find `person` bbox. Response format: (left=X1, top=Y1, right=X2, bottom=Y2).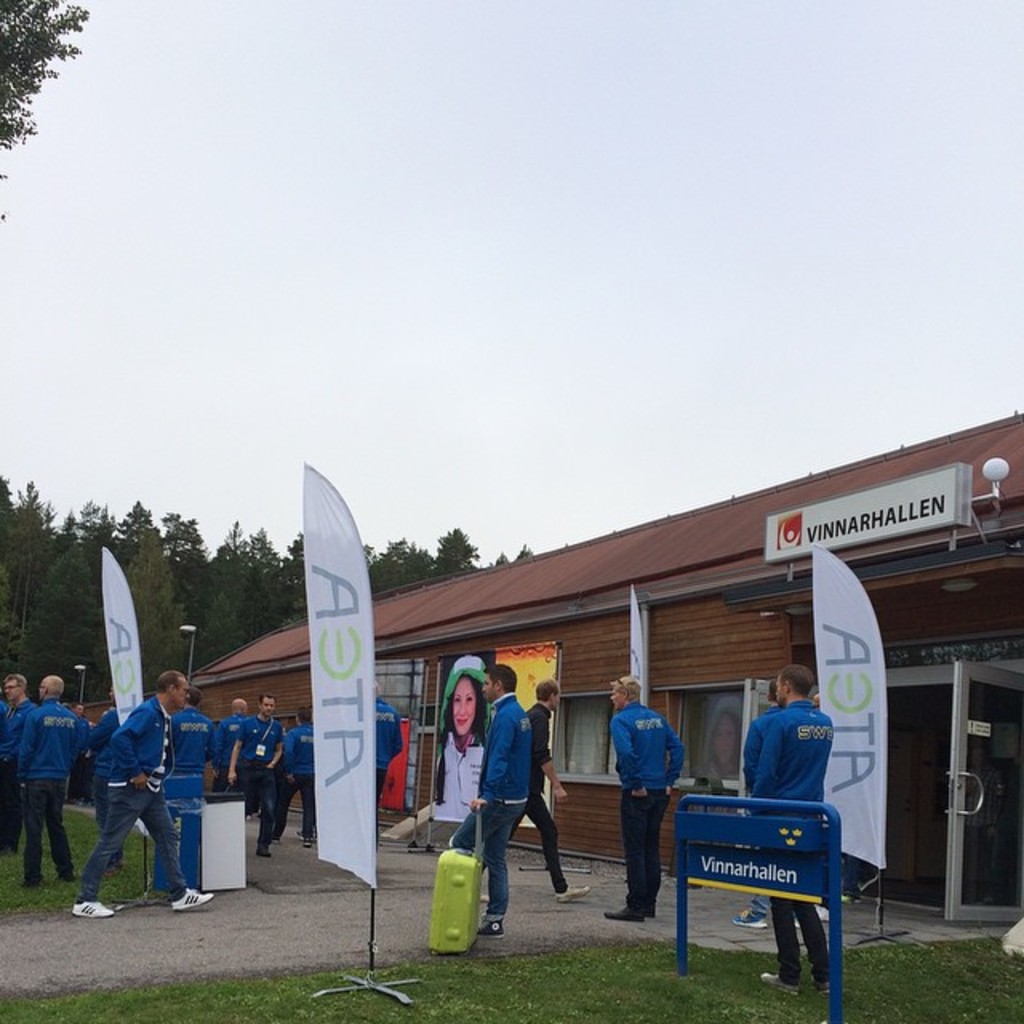
(left=370, top=683, right=406, bottom=840).
